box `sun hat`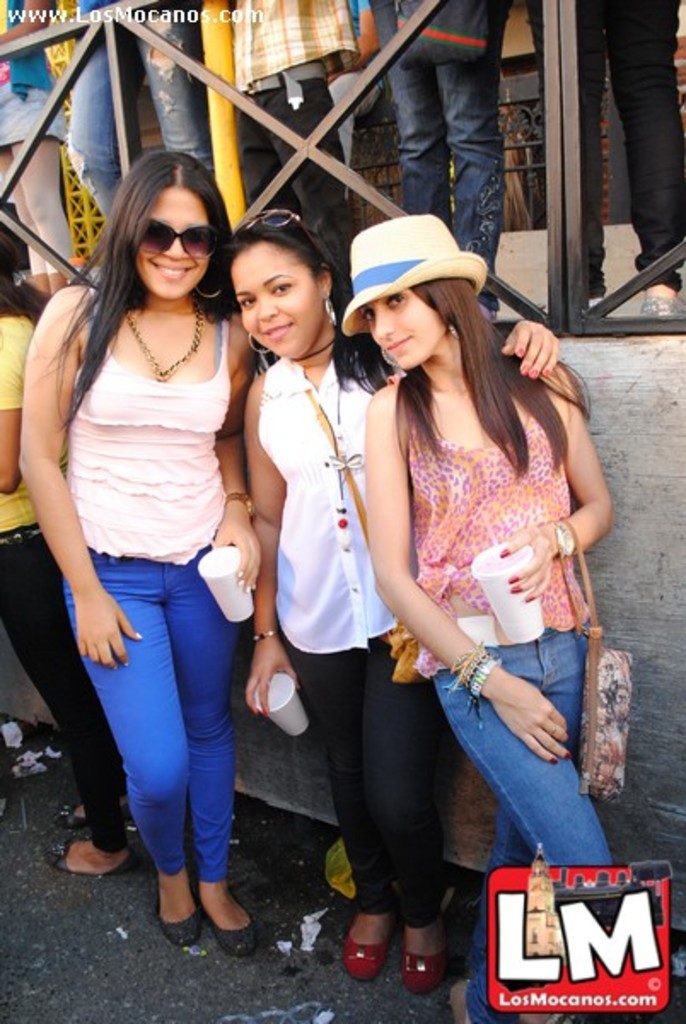
x1=345 y1=208 x2=491 y2=338
